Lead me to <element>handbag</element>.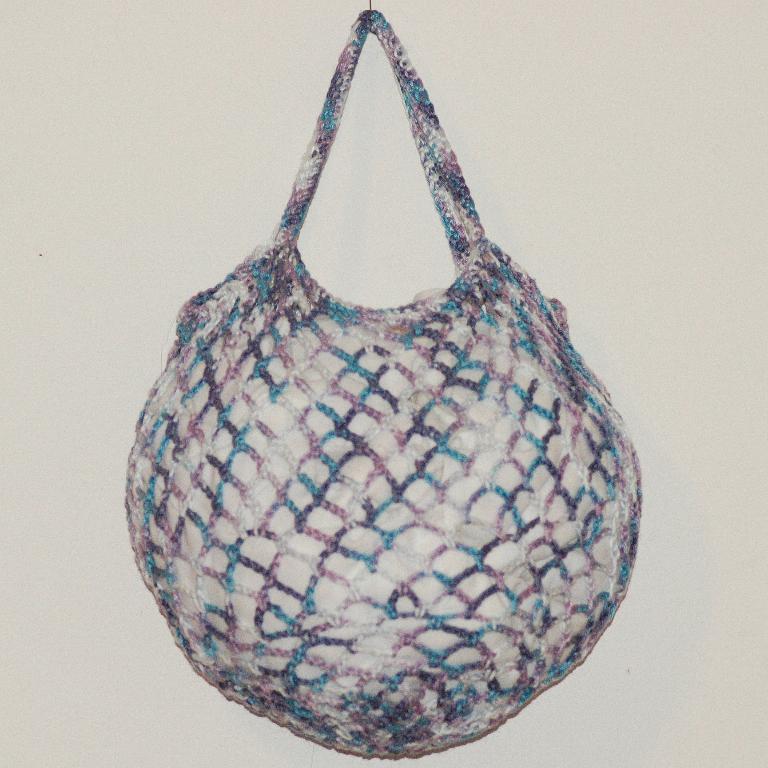
Lead to rect(123, 8, 642, 763).
